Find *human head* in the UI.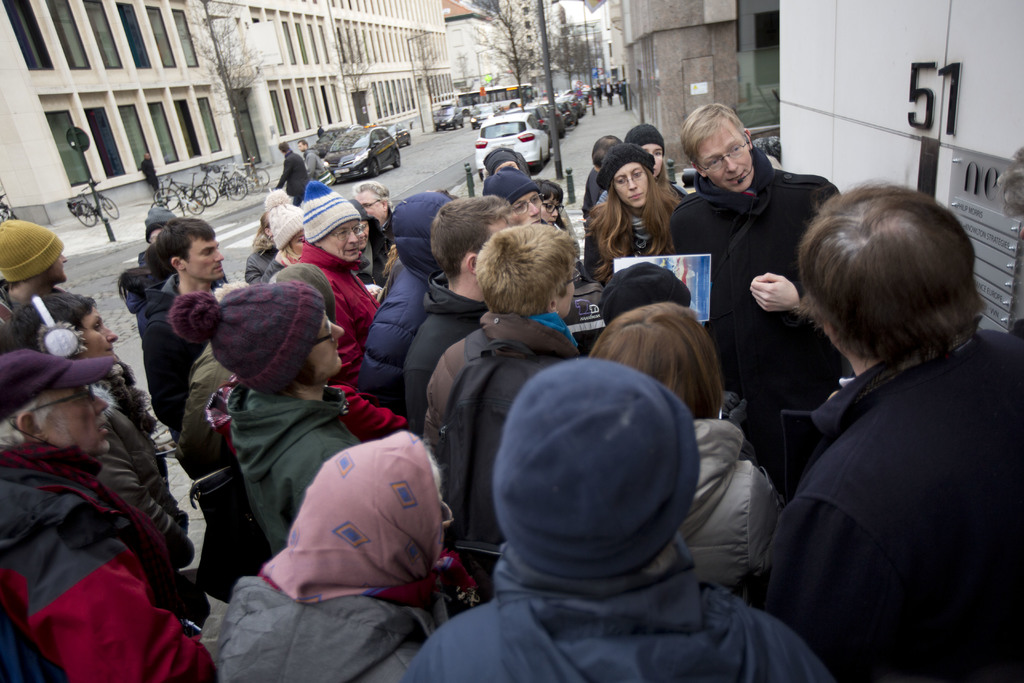
UI element at <bbox>275, 138, 289, 158</bbox>.
